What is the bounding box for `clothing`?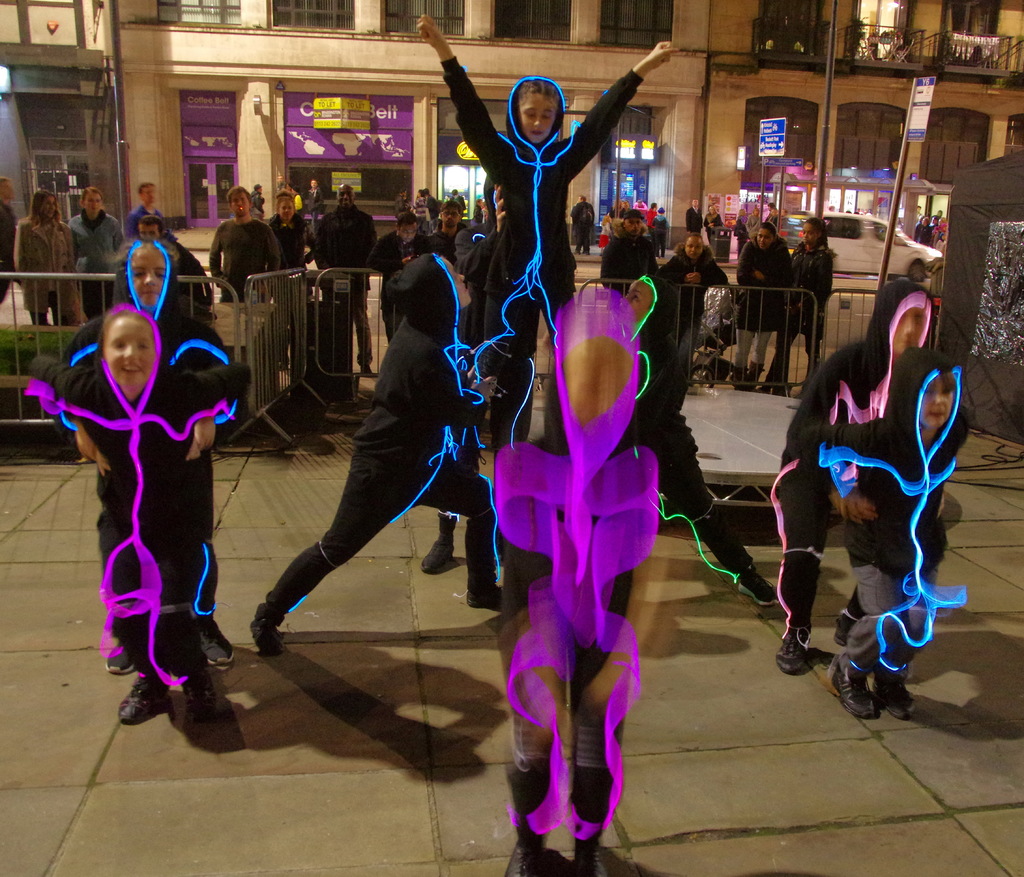
11,214,90,331.
